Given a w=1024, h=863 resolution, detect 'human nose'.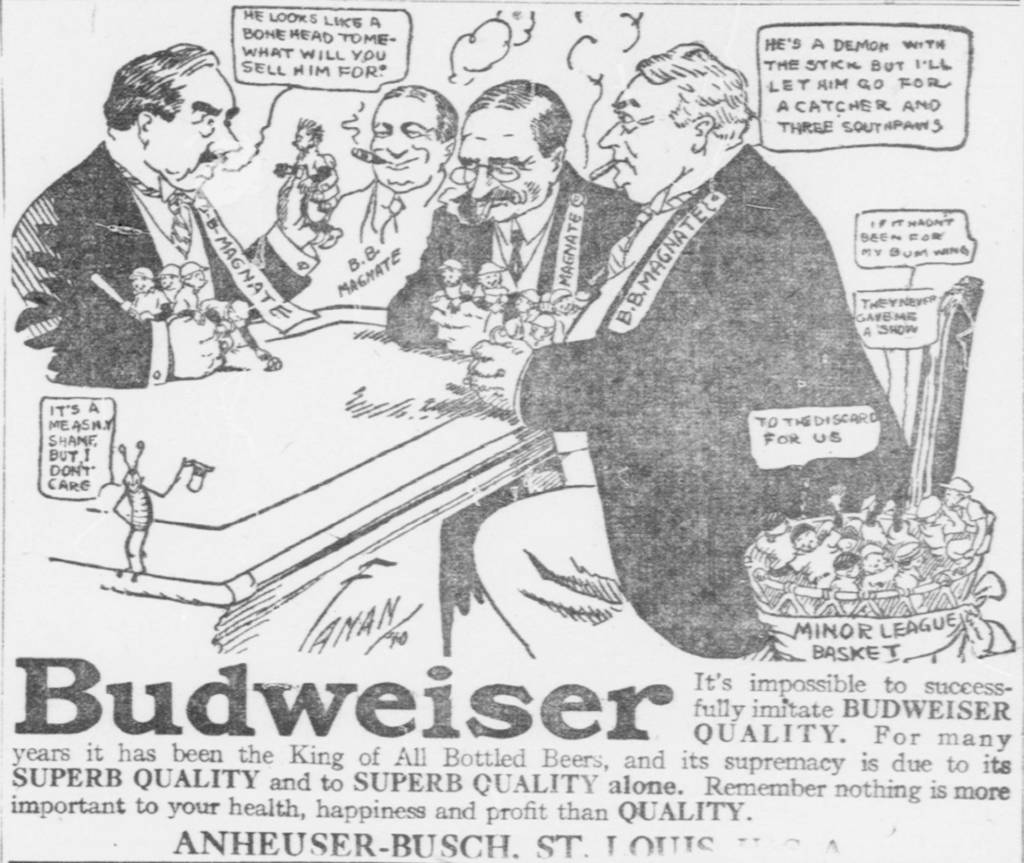
{"left": 599, "top": 123, "right": 618, "bottom": 145}.
